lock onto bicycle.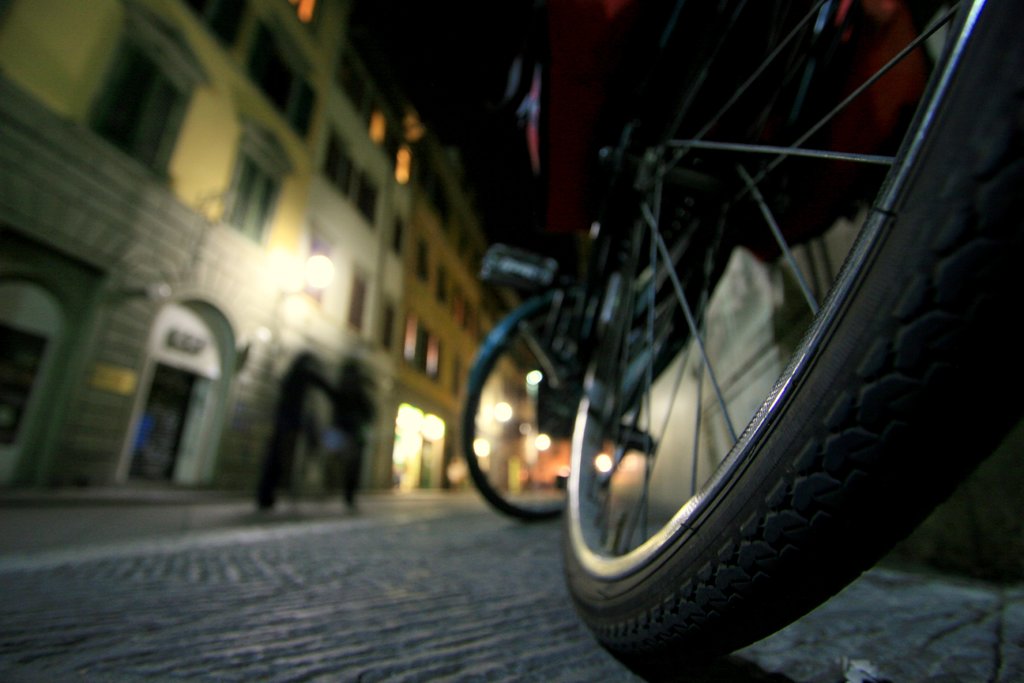
Locked: [455,0,1023,675].
